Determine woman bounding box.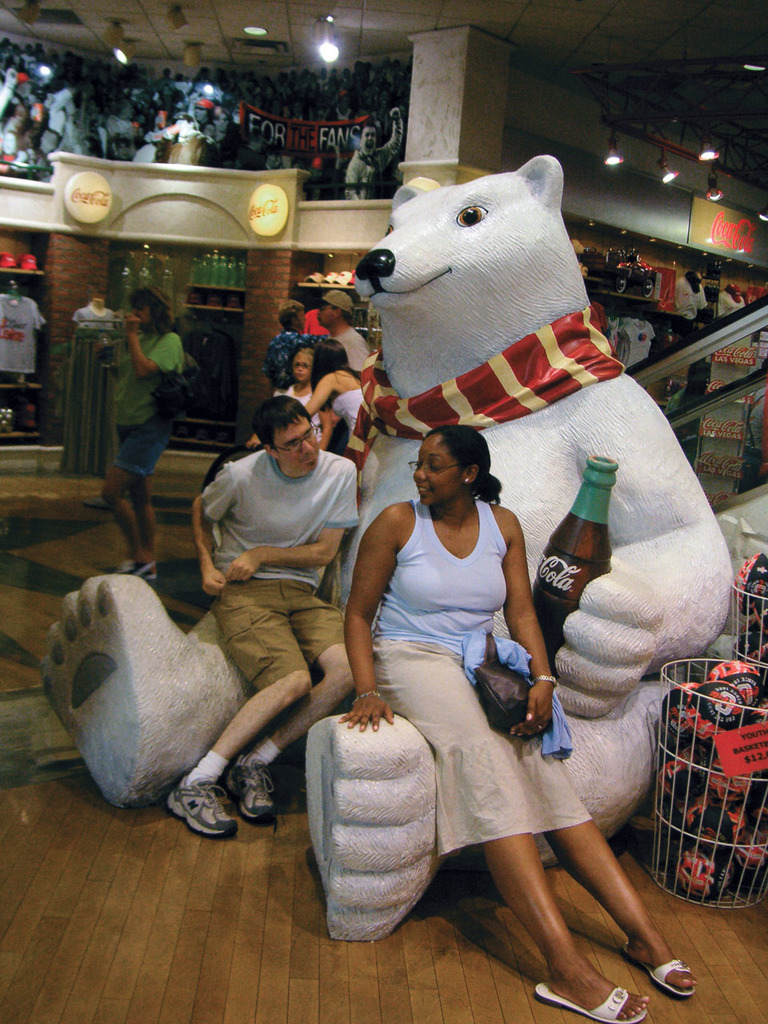
Determined: l=250, t=308, r=693, b=968.
